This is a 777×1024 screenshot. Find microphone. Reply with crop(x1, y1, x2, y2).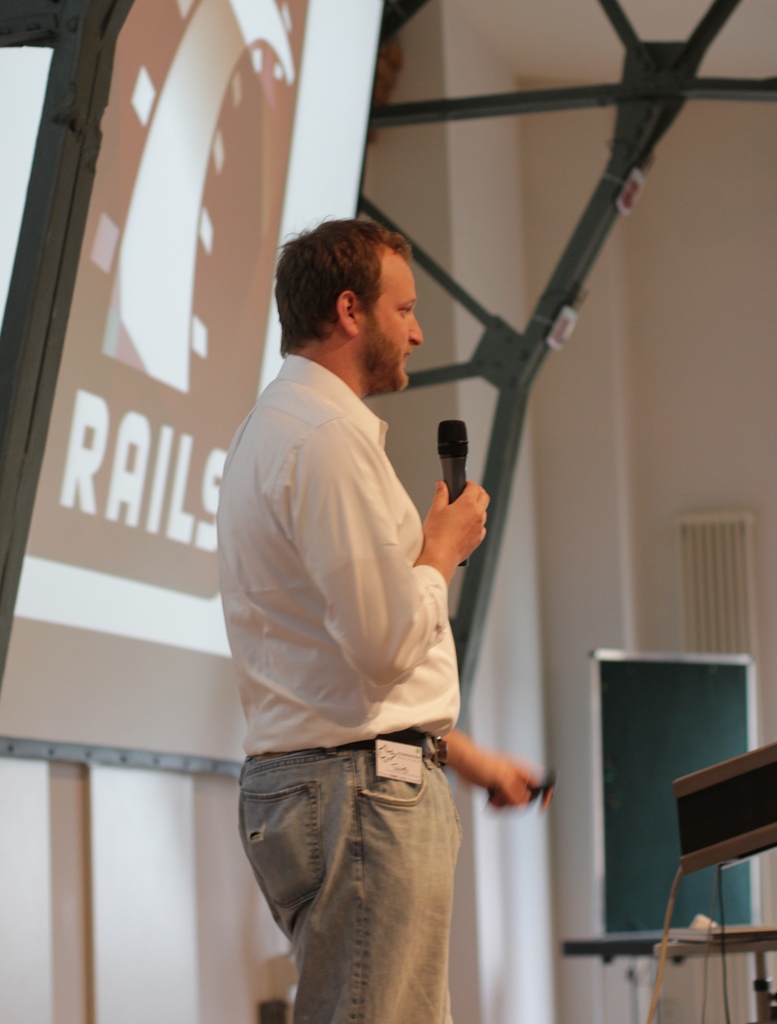
crop(431, 405, 475, 586).
